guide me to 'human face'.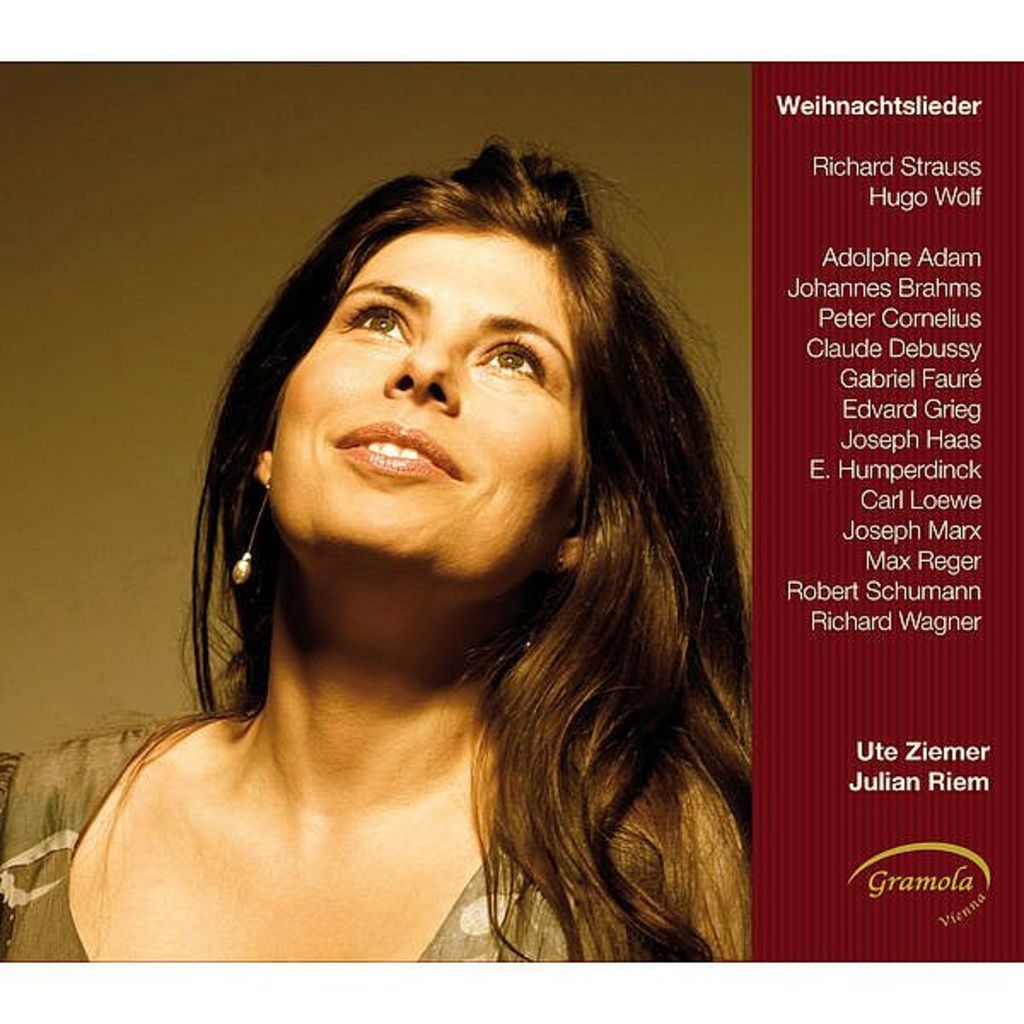
Guidance: (x1=283, y1=217, x2=579, y2=604).
